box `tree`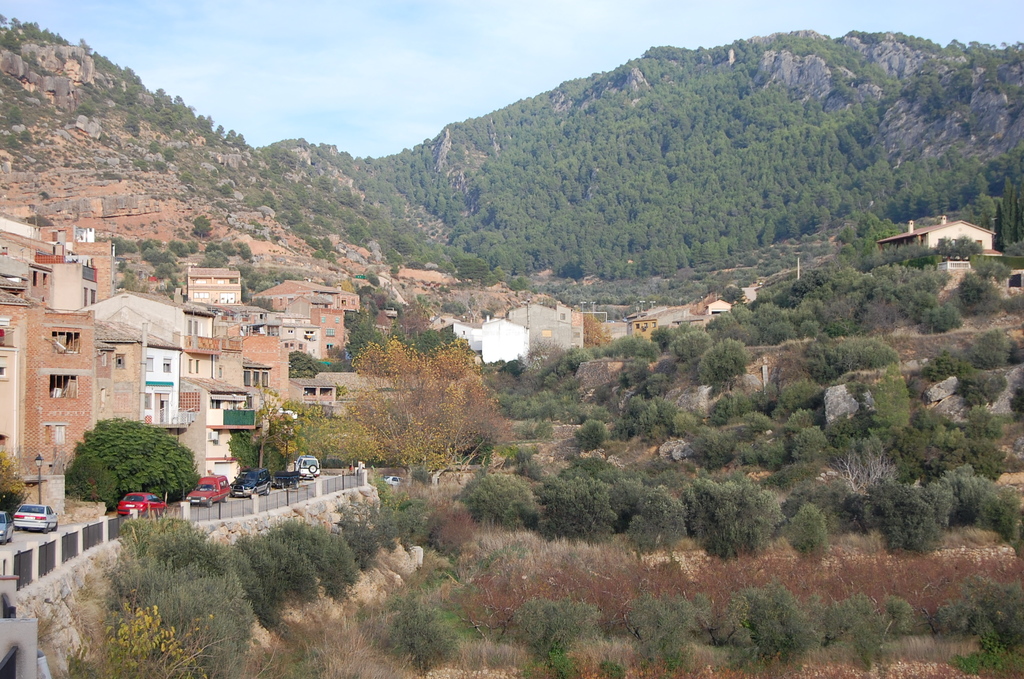
{"left": 106, "top": 568, "right": 244, "bottom": 672}
